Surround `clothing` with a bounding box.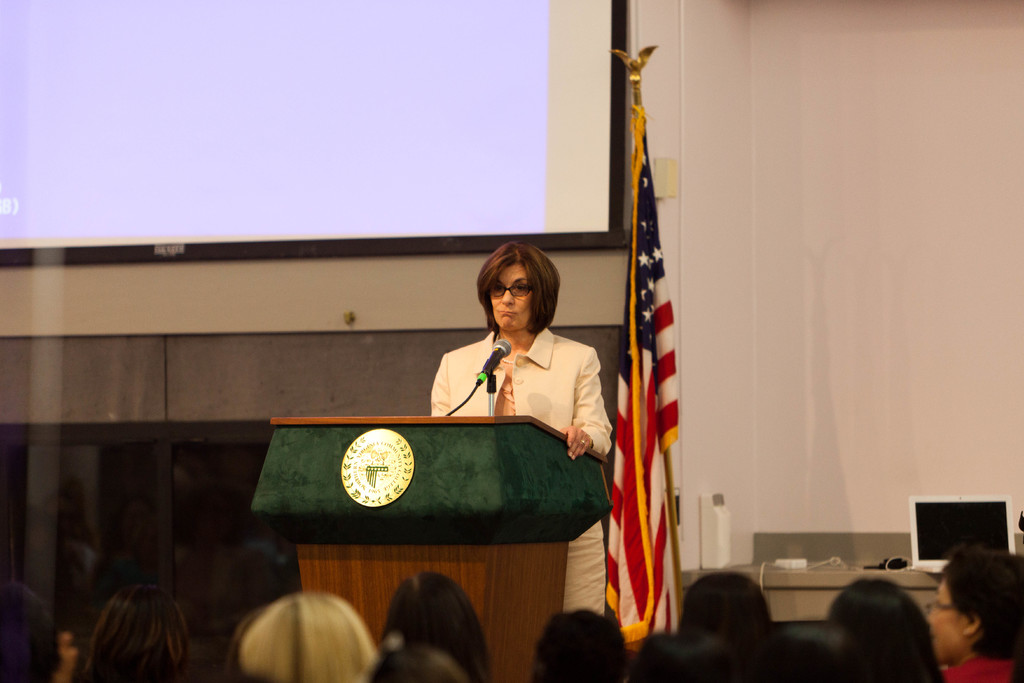
x1=430, y1=331, x2=611, y2=614.
